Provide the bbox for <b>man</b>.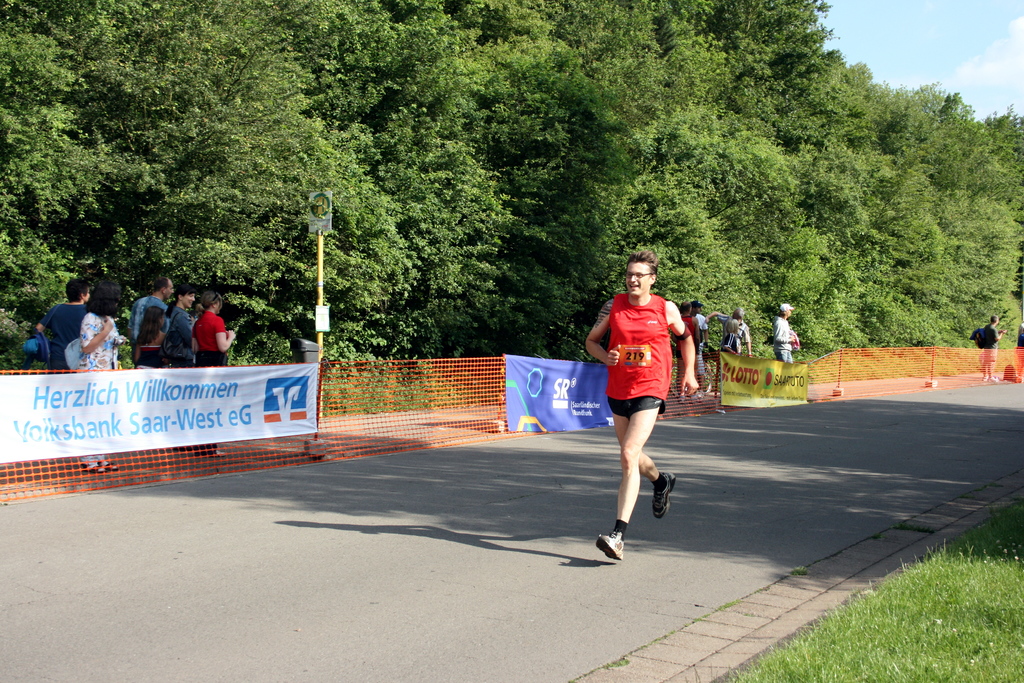
[x1=593, y1=260, x2=697, y2=563].
